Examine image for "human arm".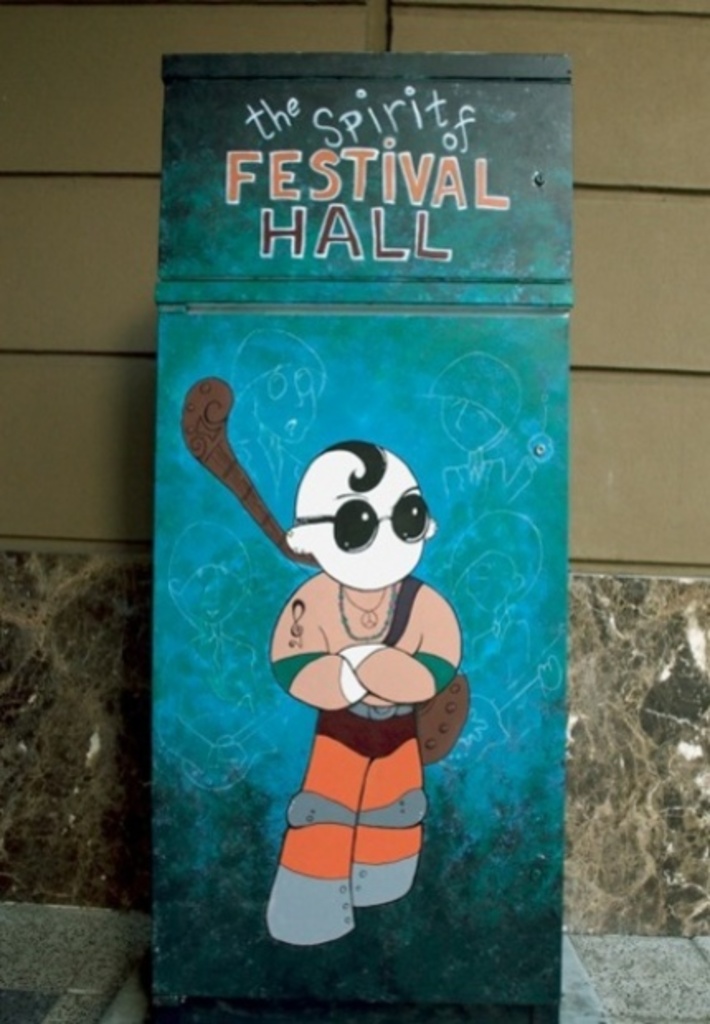
Examination result: 342/601/467/705.
